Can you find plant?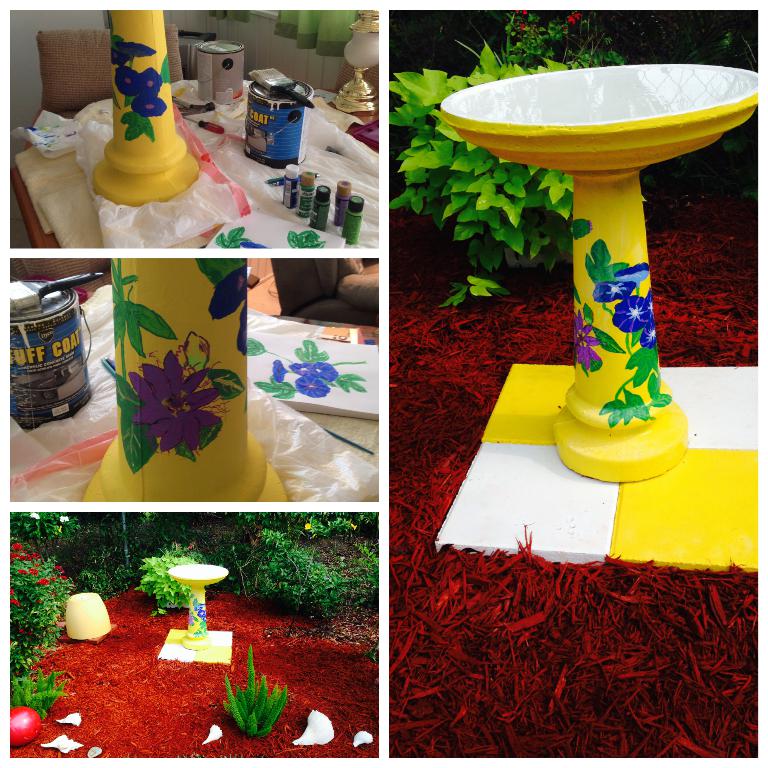
Yes, bounding box: detection(0, 665, 81, 717).
